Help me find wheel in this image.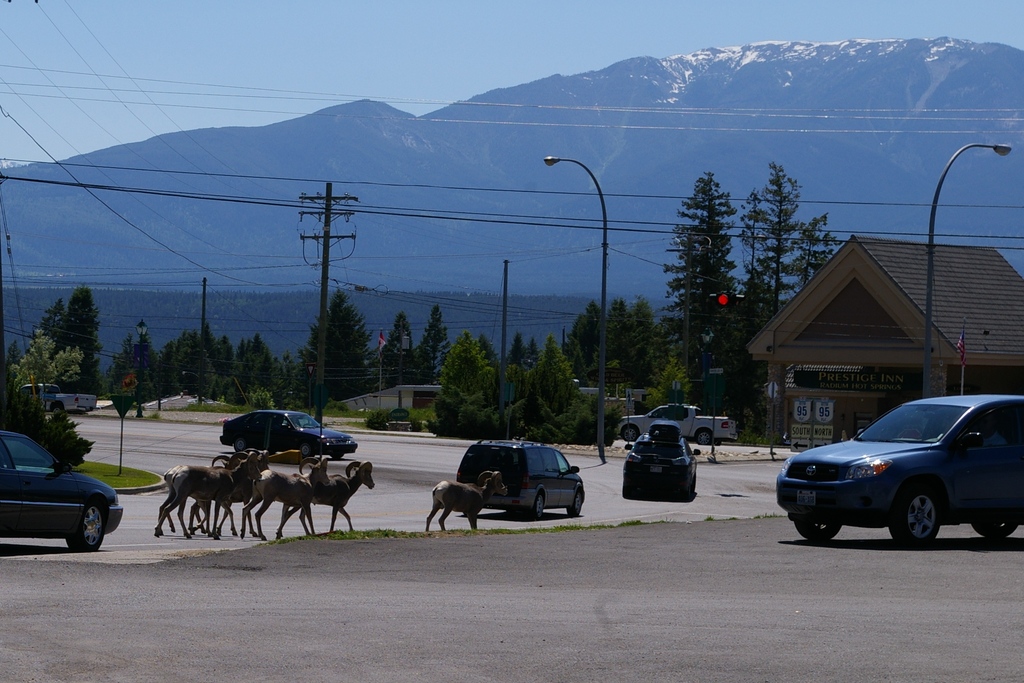
Found it: x1=332, y1=451, x2=341, y2=462.
